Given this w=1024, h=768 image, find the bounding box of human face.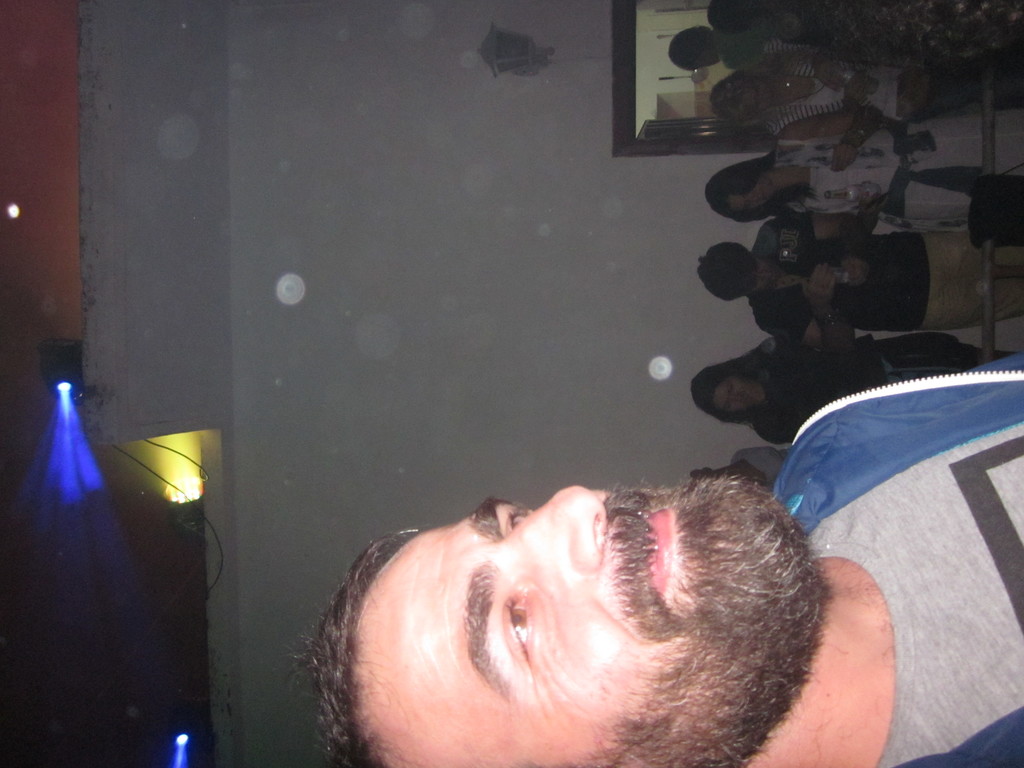
bbox=[714, 380, 751, 413].
